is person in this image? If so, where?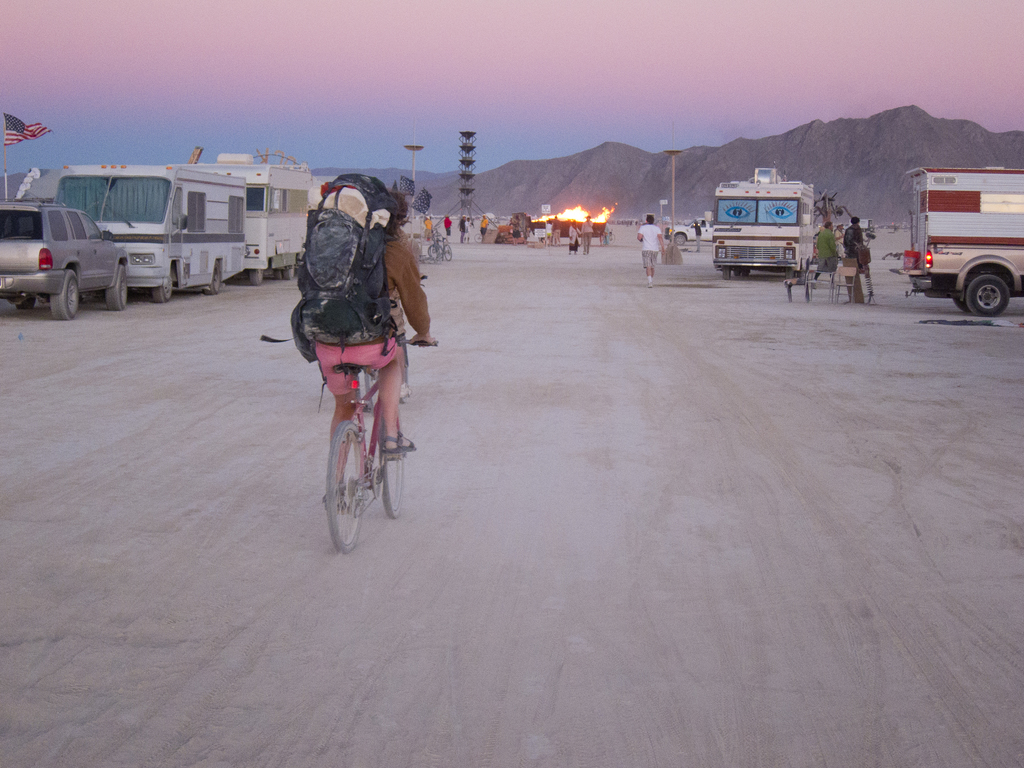
Yes, at region(456, 215, 470, 243).
